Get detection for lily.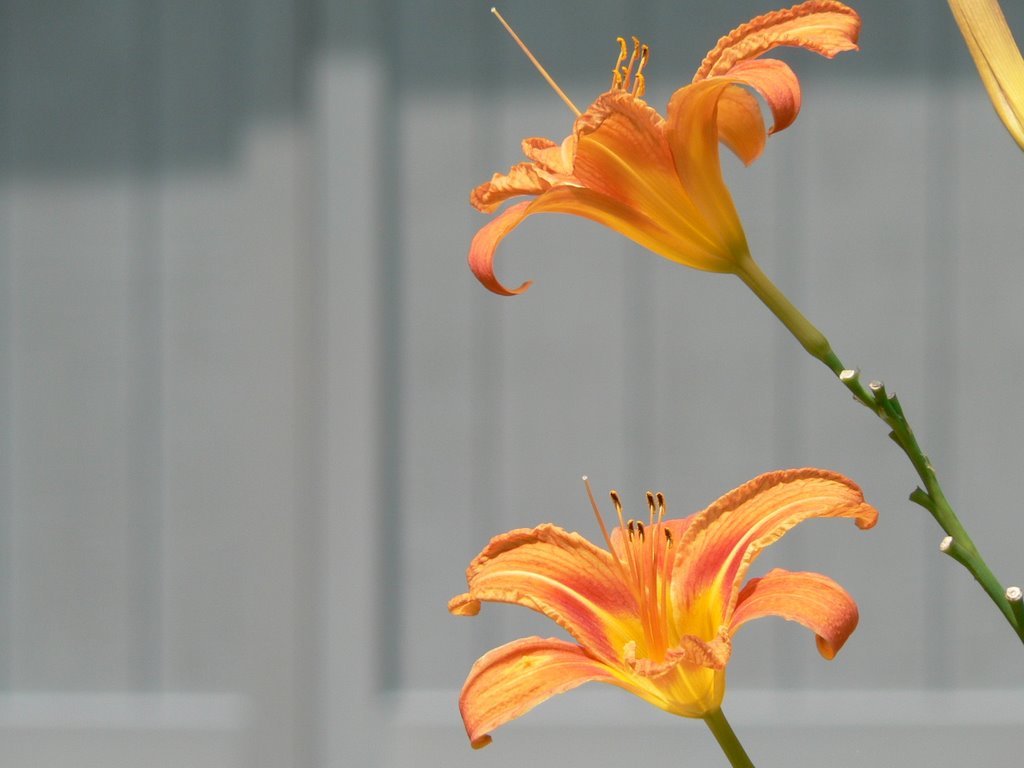
Detection: box(466, 0, 869, 303).
